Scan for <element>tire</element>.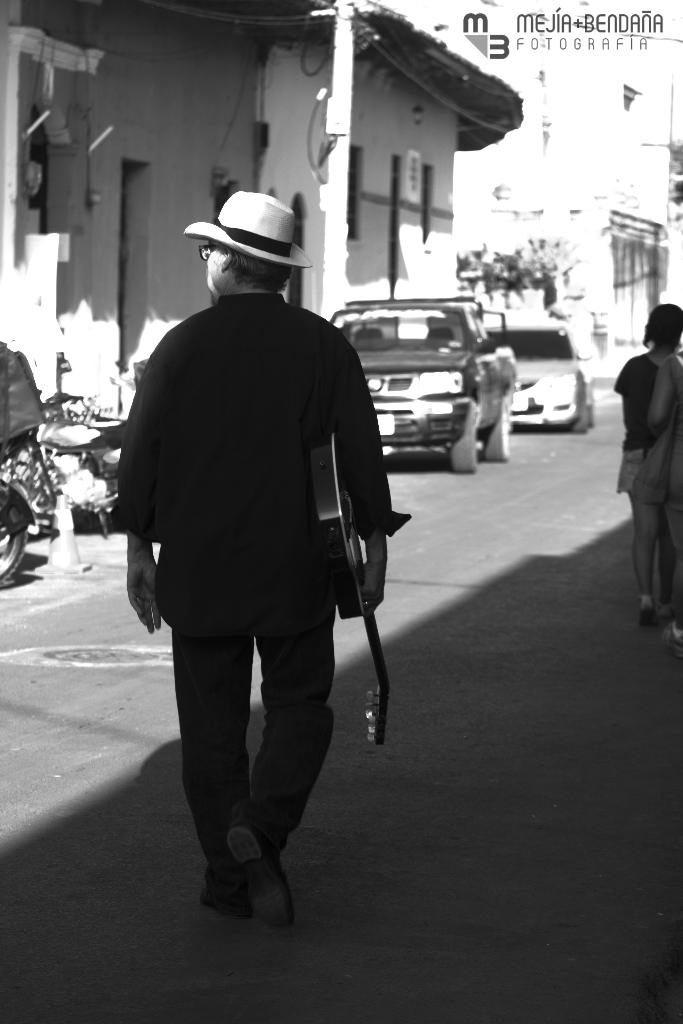
Scan result: (0, 483, 26, 589).
